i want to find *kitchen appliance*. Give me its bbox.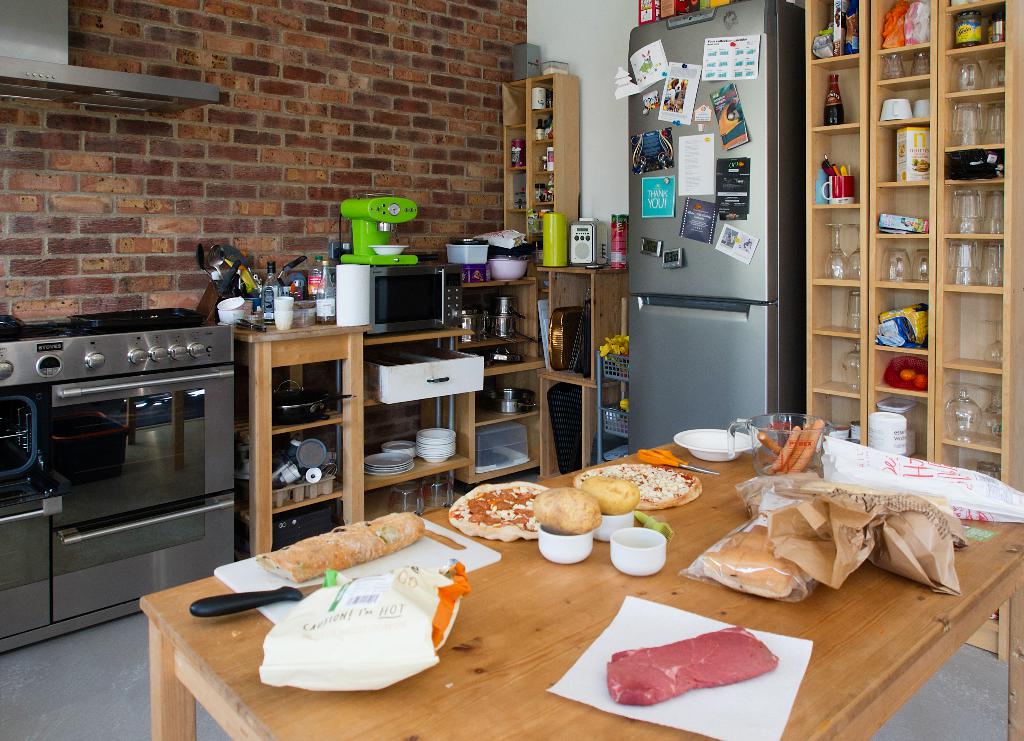
594/503/625/541.
